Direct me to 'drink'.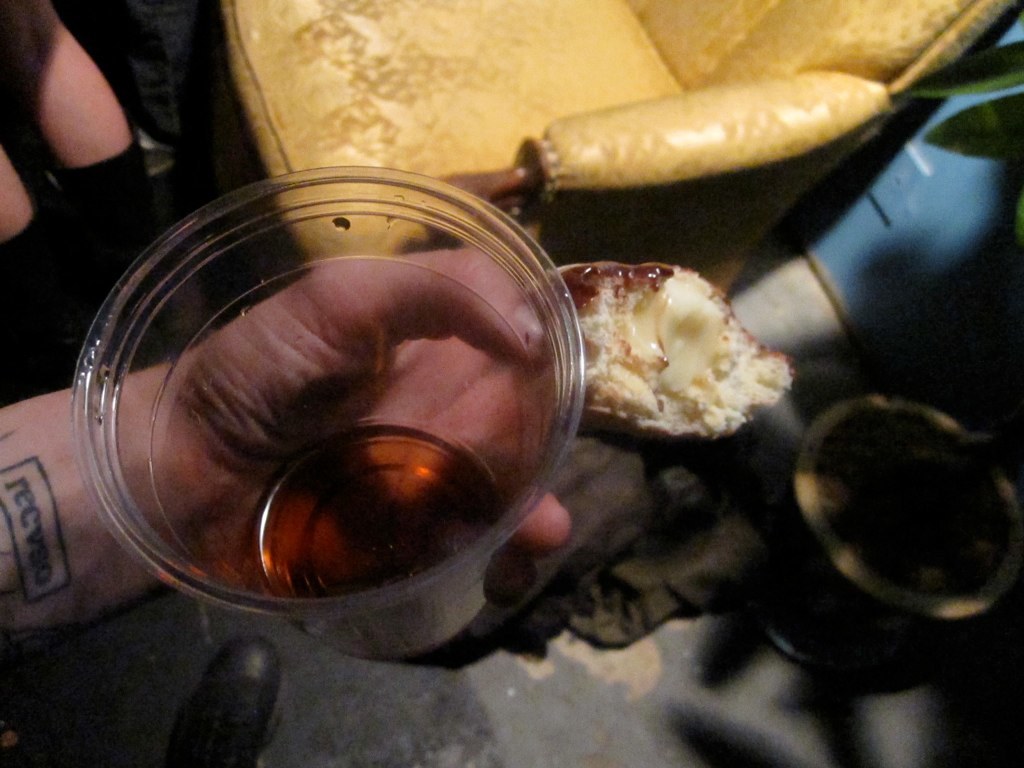
Direction: pyautogui.locateOnScreen(253, 423, 502, 655).
